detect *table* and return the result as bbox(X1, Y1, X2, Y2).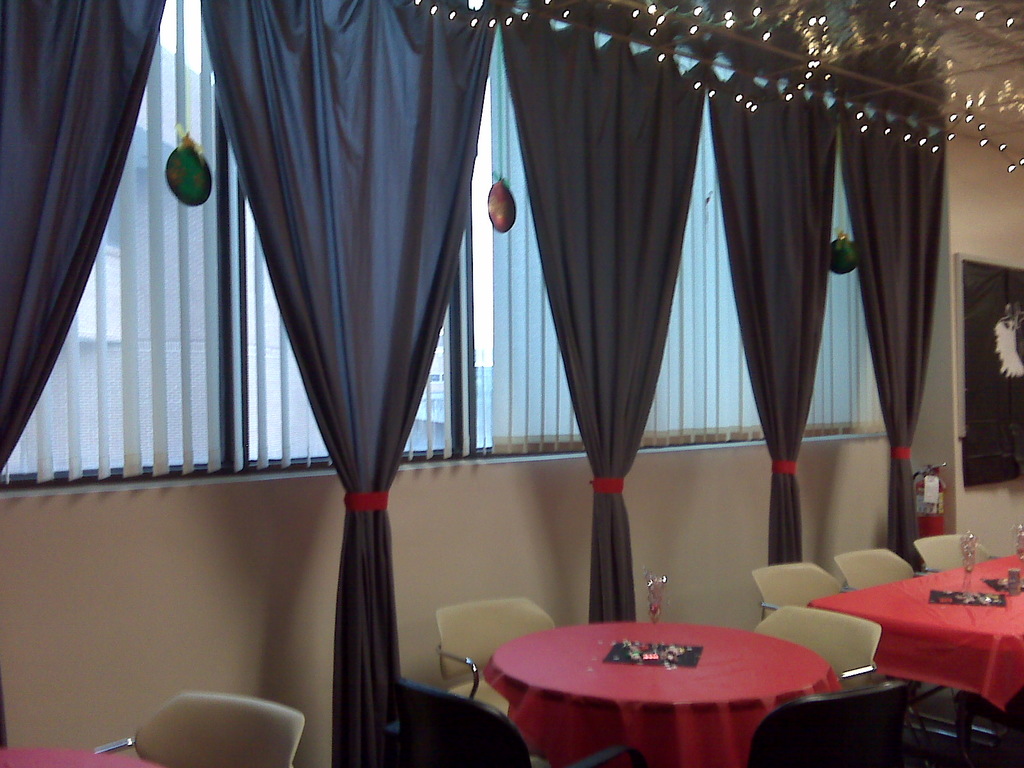
bbox(482, 620, 850, 767).
